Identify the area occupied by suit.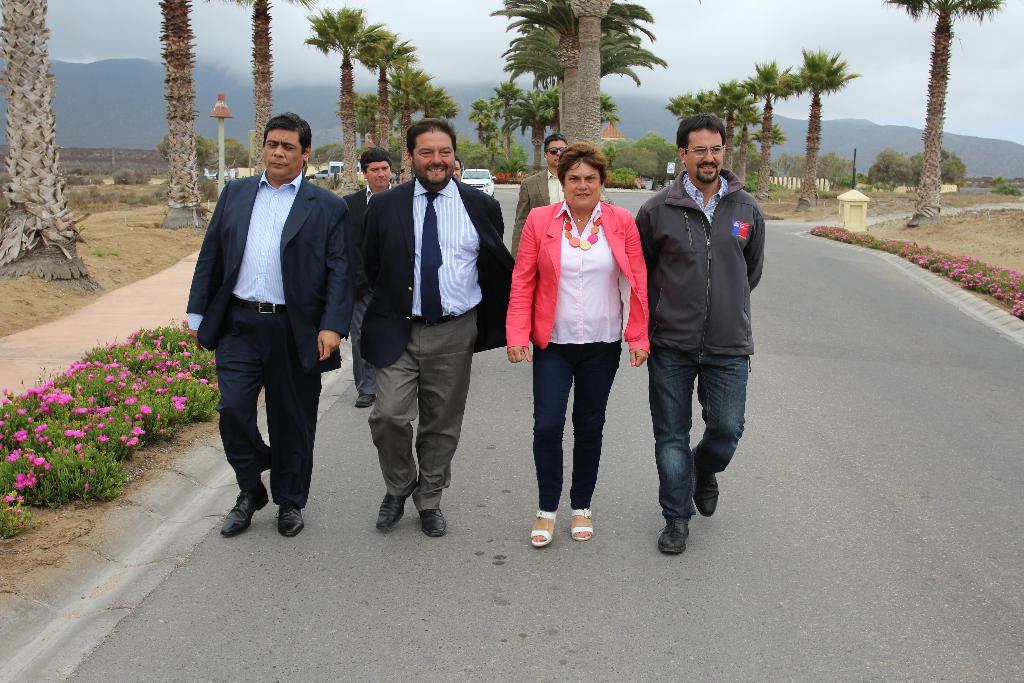
Area: <bbox>505, 199, 655, 349</bbox>.
